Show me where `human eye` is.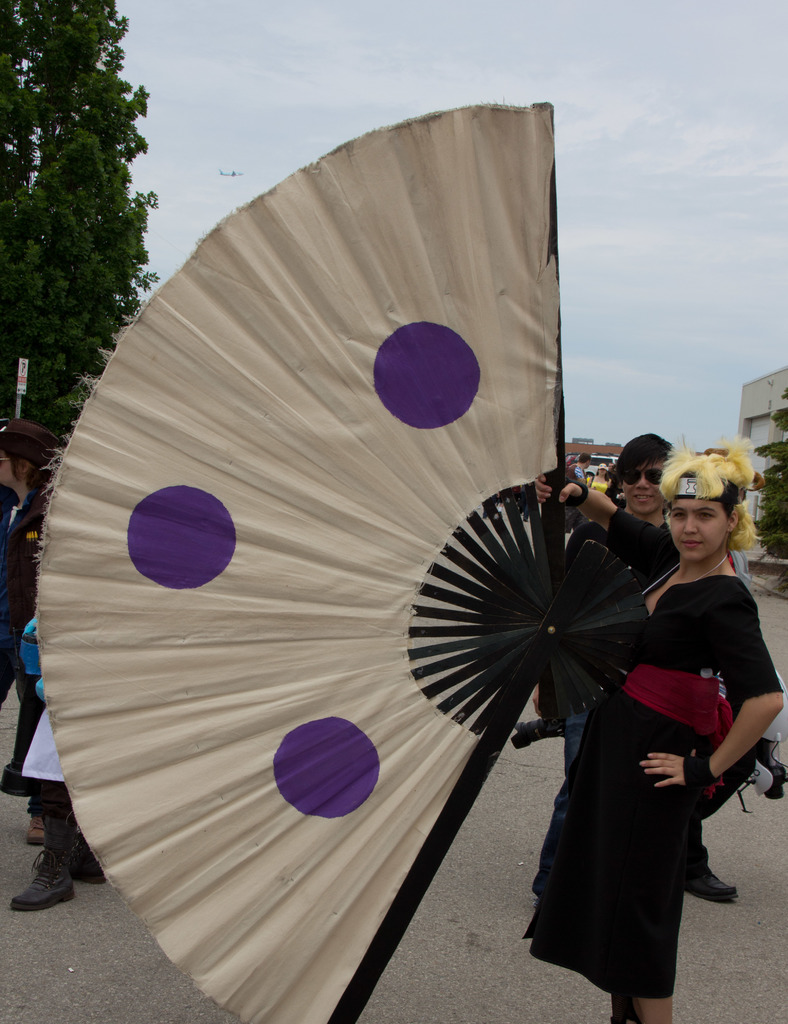
`human eye` is at (x1=672, y1=506, x2=687, y2=525).
